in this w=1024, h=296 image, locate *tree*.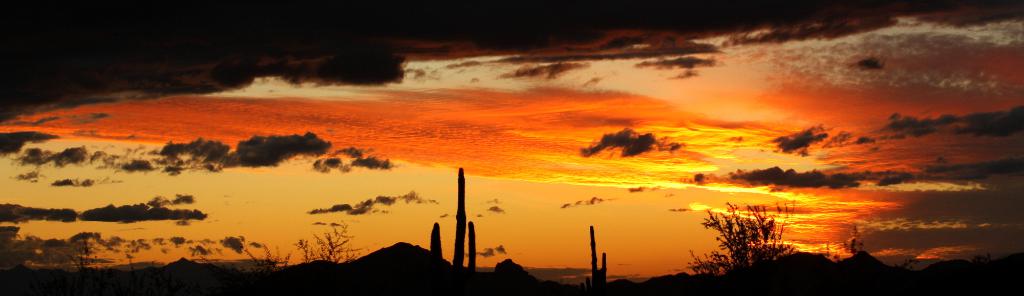
Bounding box: x1=294 y1=221 x2=366 y2=266.
